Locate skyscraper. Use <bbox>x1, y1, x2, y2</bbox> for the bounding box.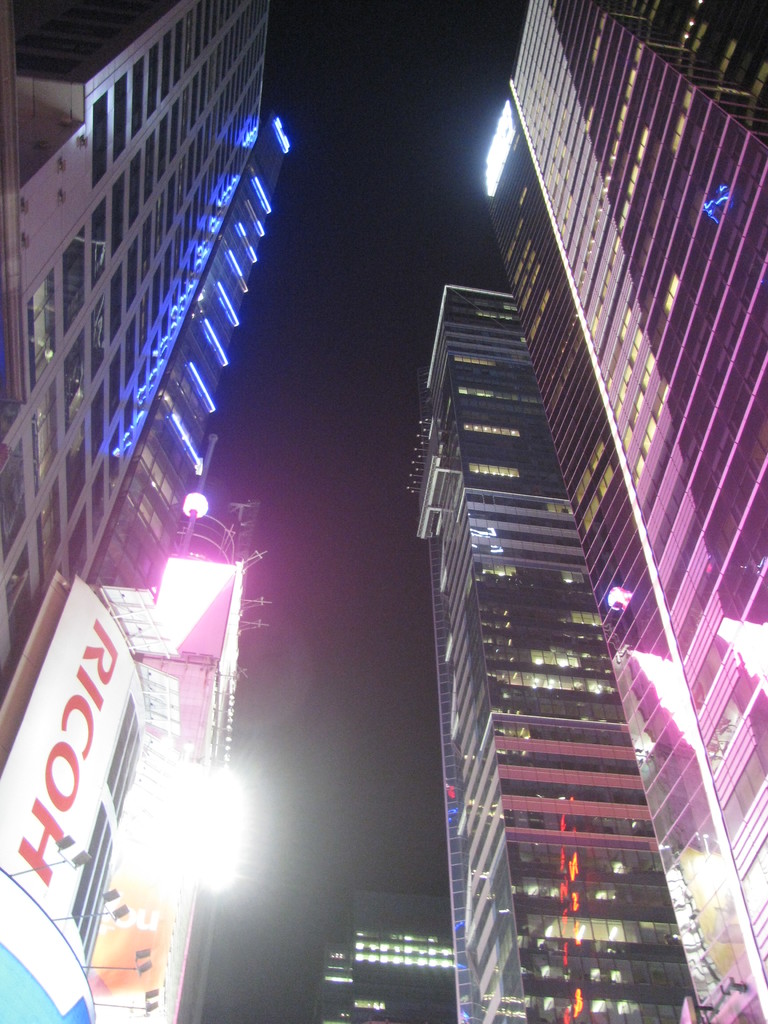
<bbox>463, 0, 767, 1023</bbox>.
